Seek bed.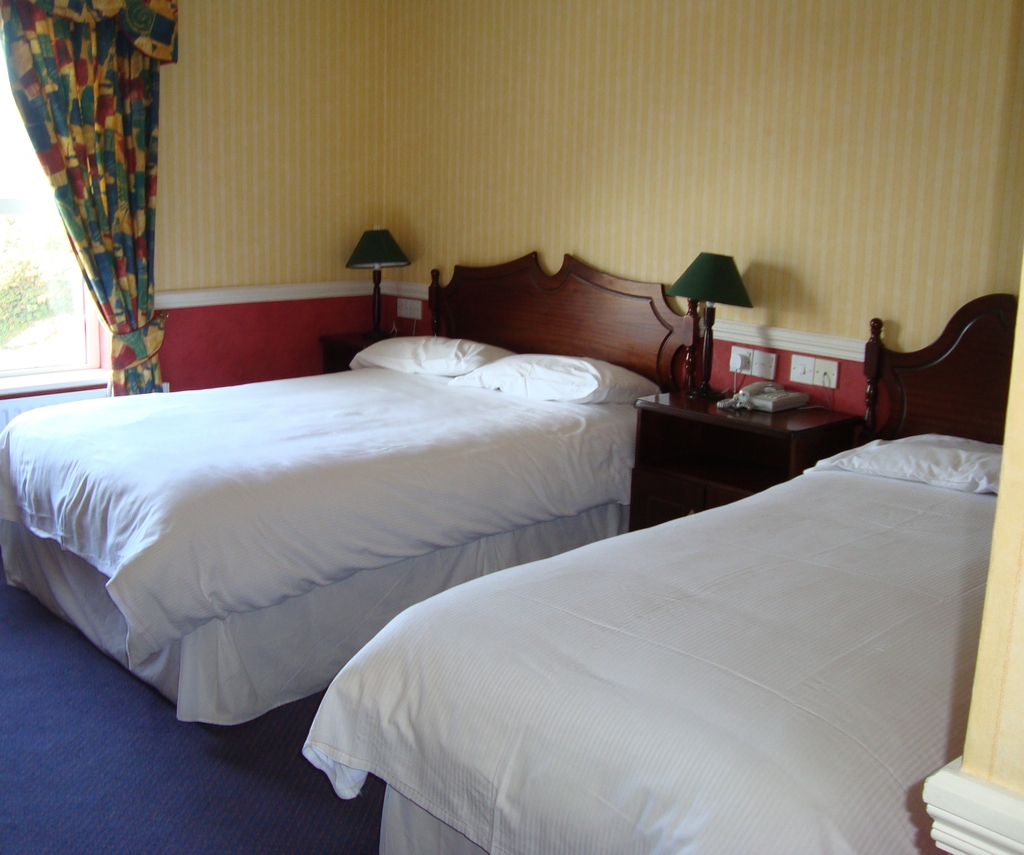
<bbox>303, 295, 1021, 849</bbox>.
